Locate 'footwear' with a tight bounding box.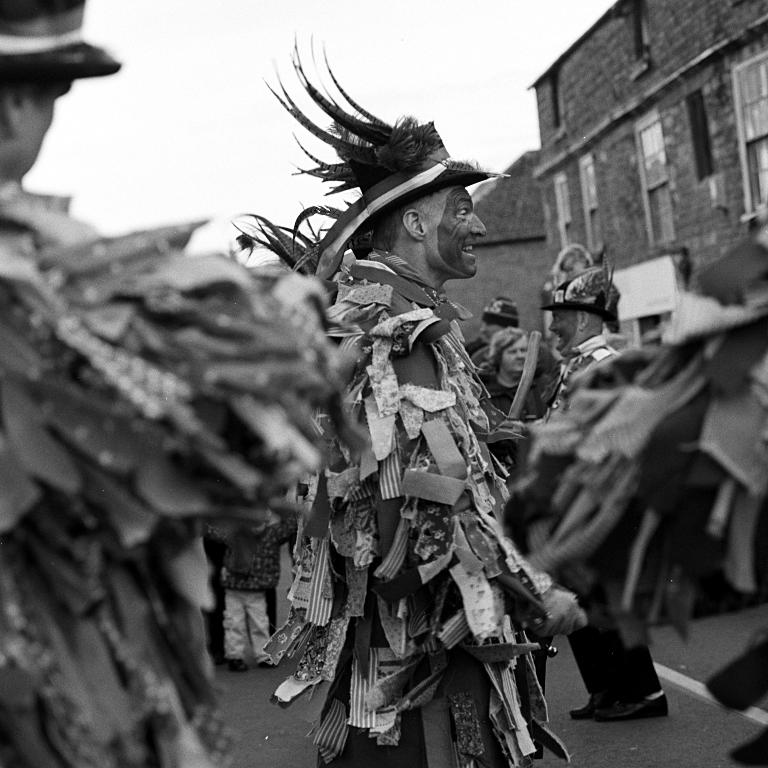
(x1=230, y1=658, x2=253, y2=673).
